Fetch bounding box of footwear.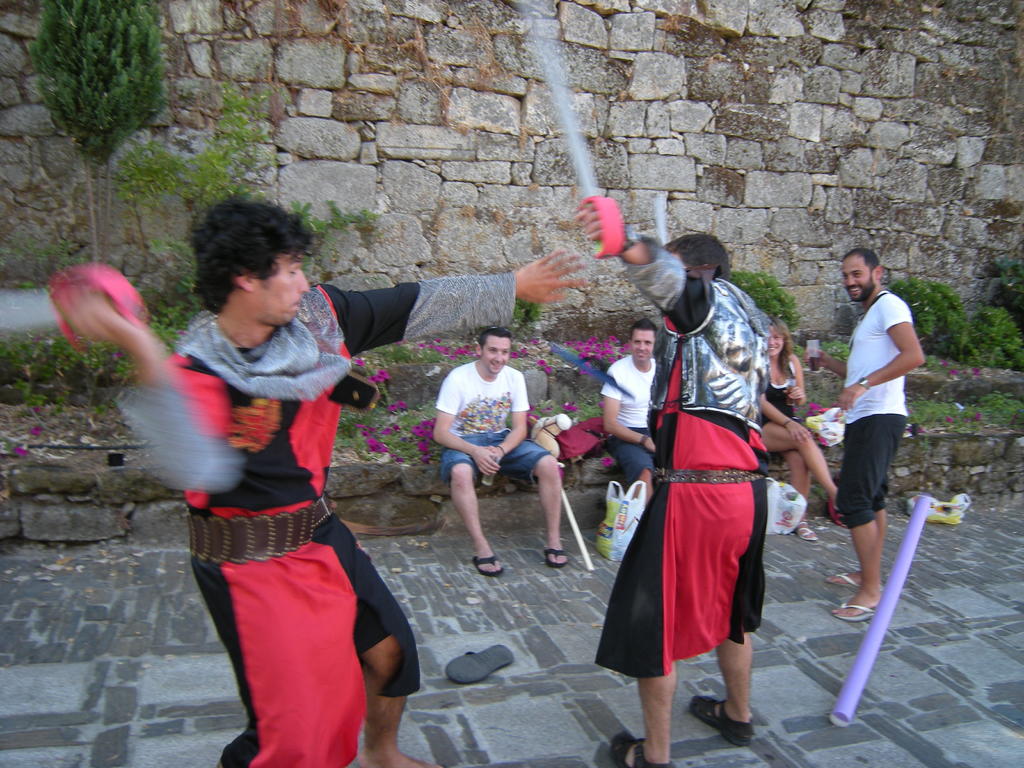
Bbox: <box>474,552,506,580</box>.
